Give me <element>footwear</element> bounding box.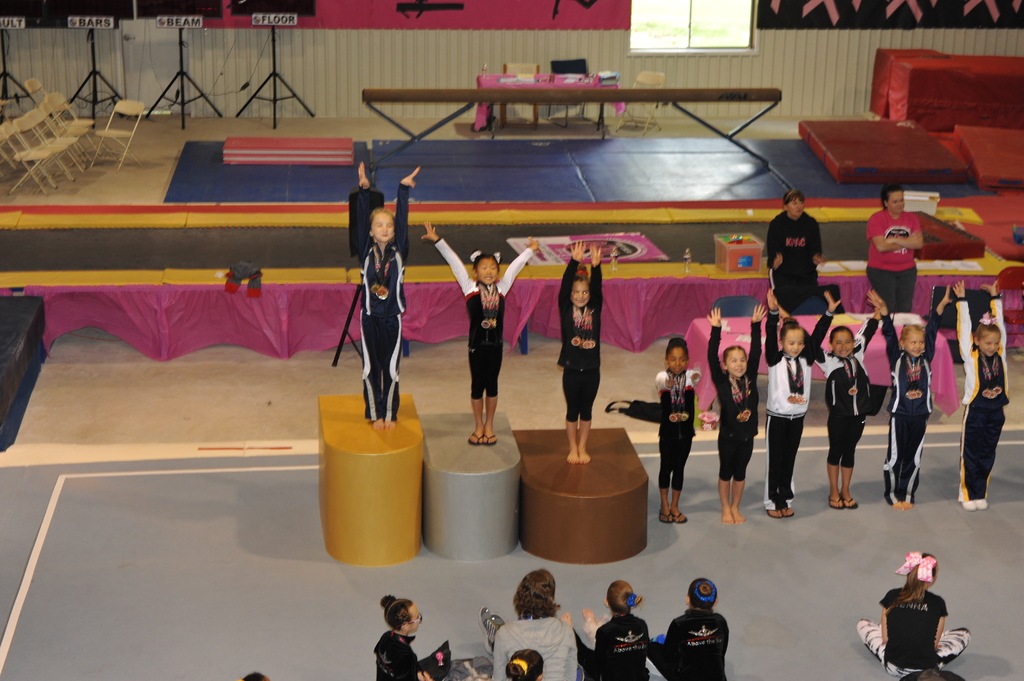
831,498,847,509.
